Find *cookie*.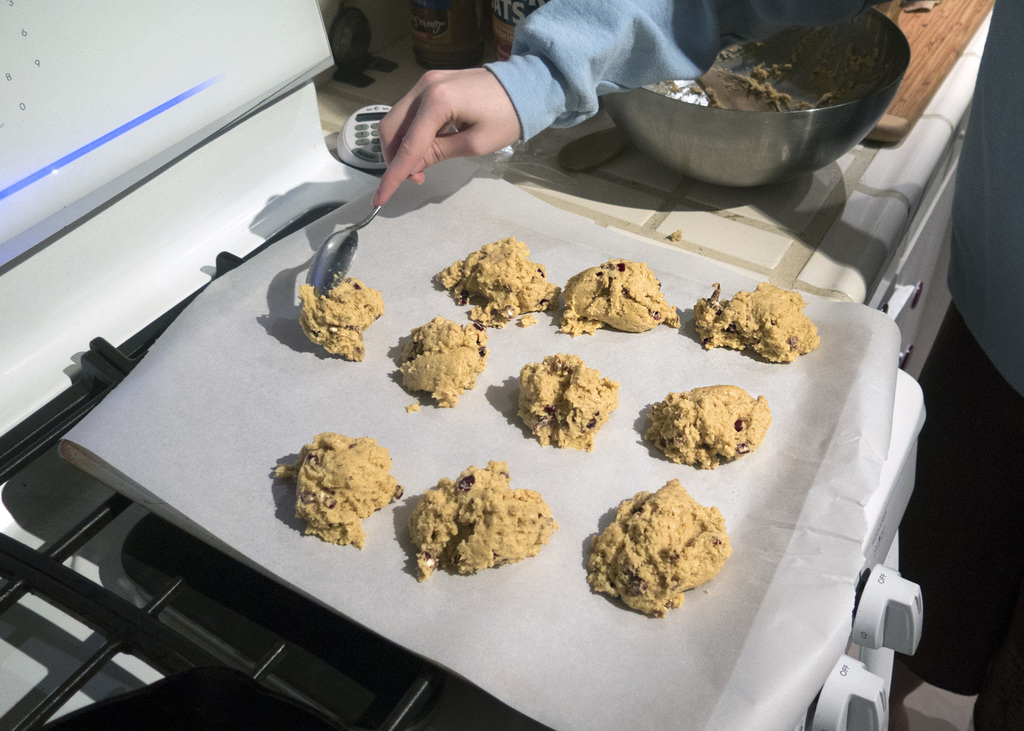
bbox(689, 280, 821, 371).
